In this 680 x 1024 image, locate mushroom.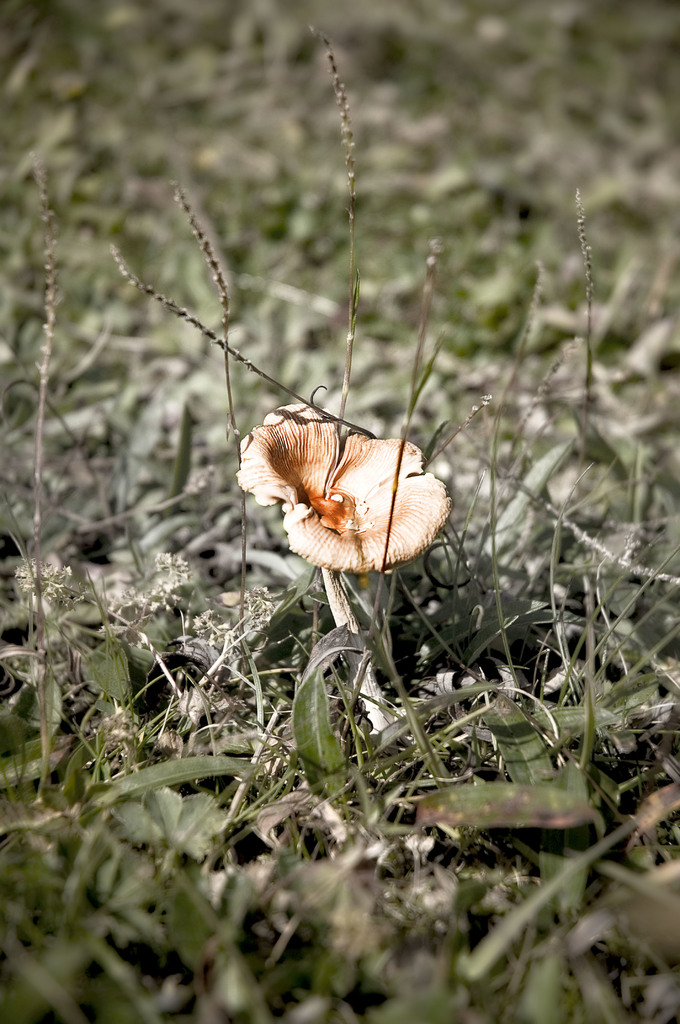
Bounding box: (x1=217, y1=385, x2=453, y2=735).
